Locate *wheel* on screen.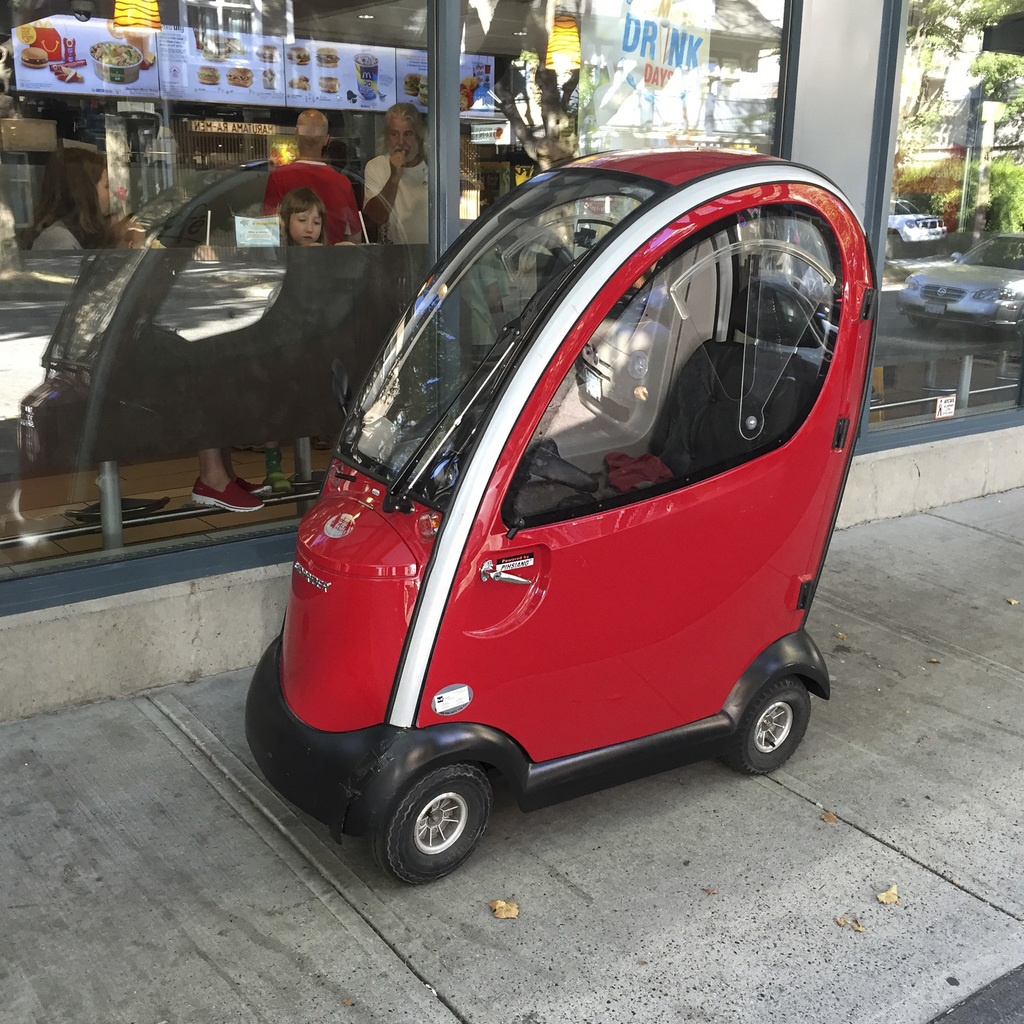
On screen at 353, 748, 517, 888.
